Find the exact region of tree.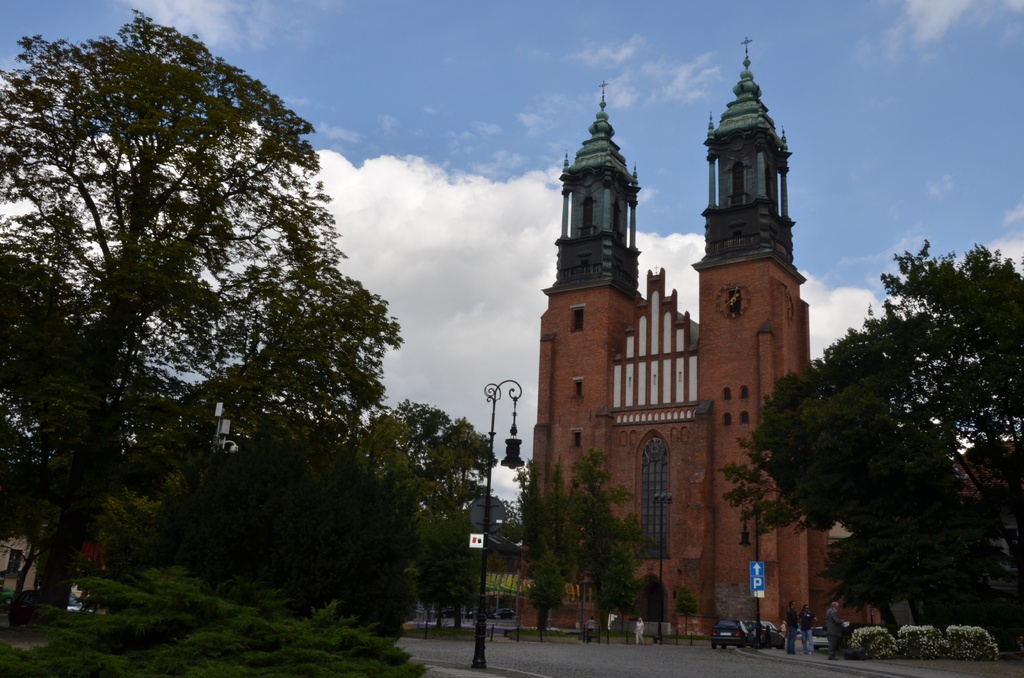
Exact region: Rect(1, 0, 334, 630).
